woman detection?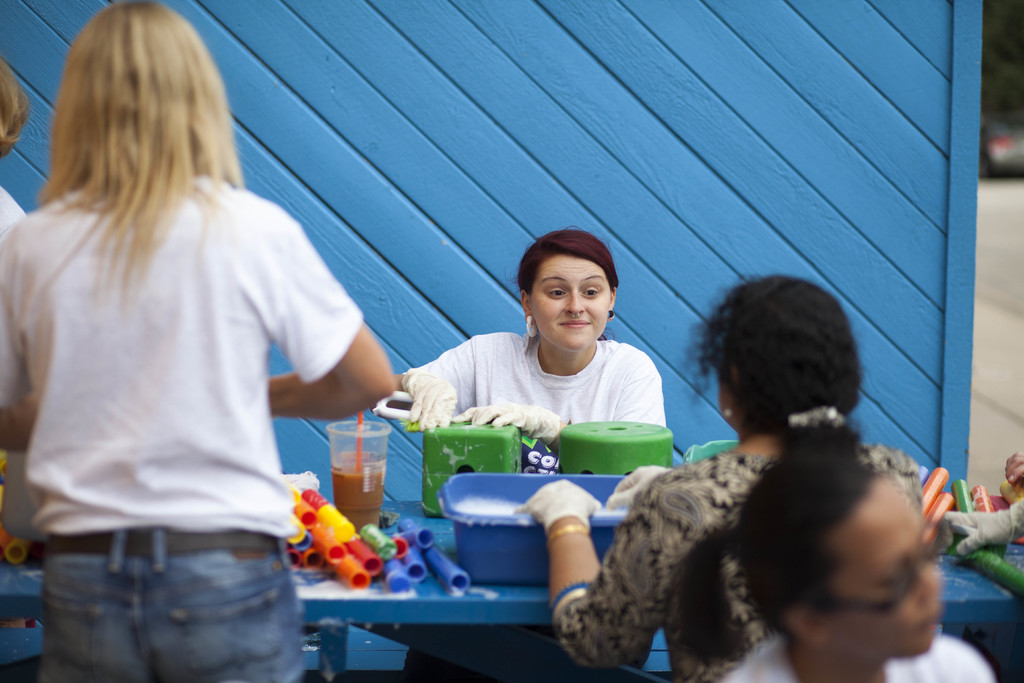
[left=1, top=21, right=426, bottom=668]
